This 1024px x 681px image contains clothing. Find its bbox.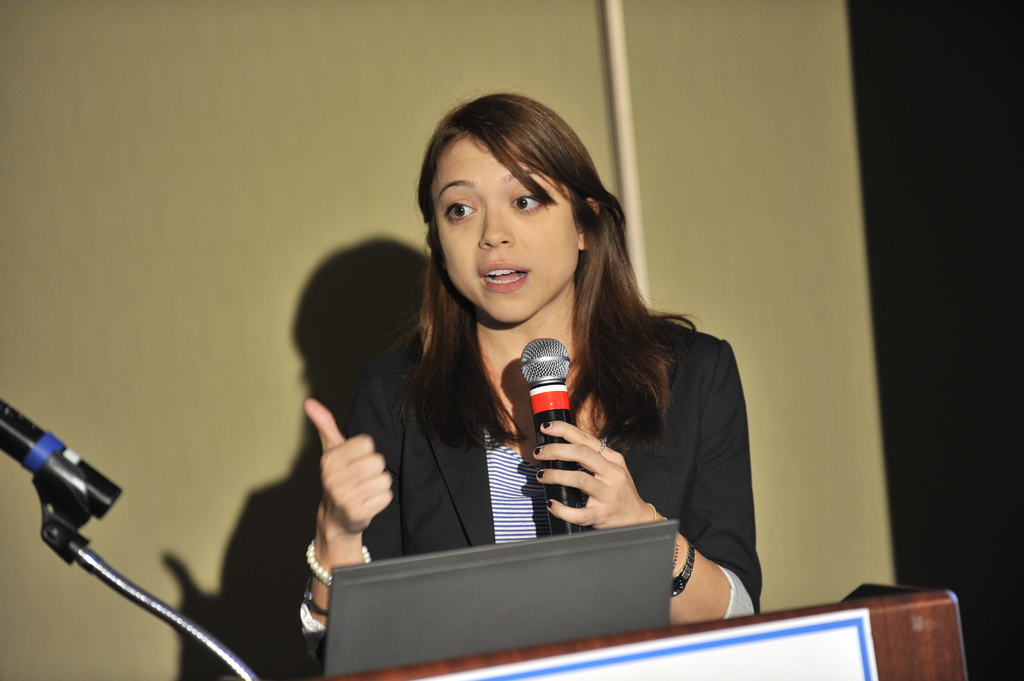
l=304, t=271, r=761, b=605.
